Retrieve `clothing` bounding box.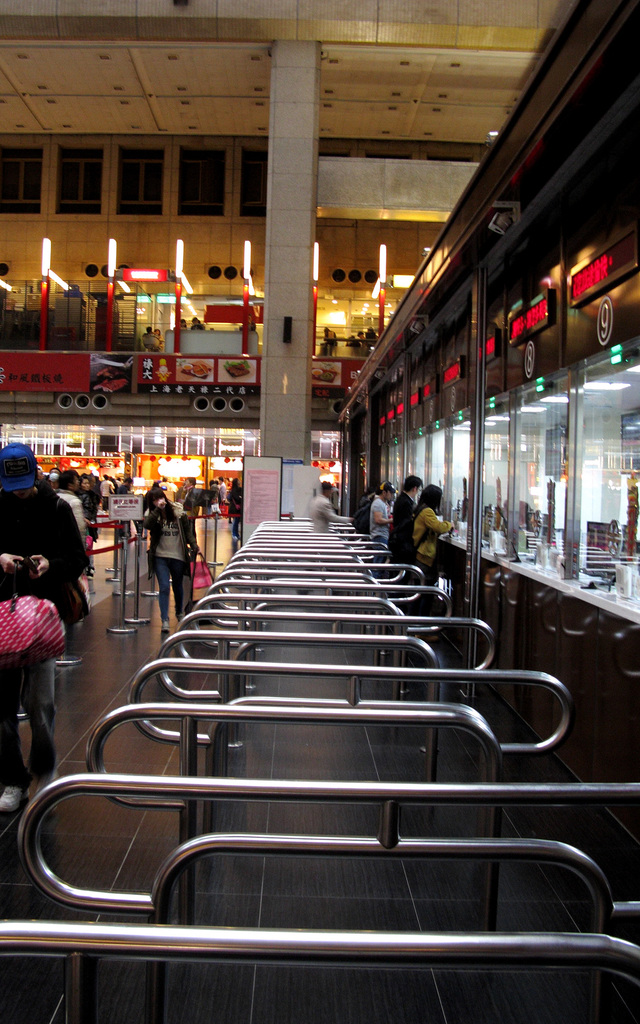
Bounding box: [61, 477, 96, 540].
